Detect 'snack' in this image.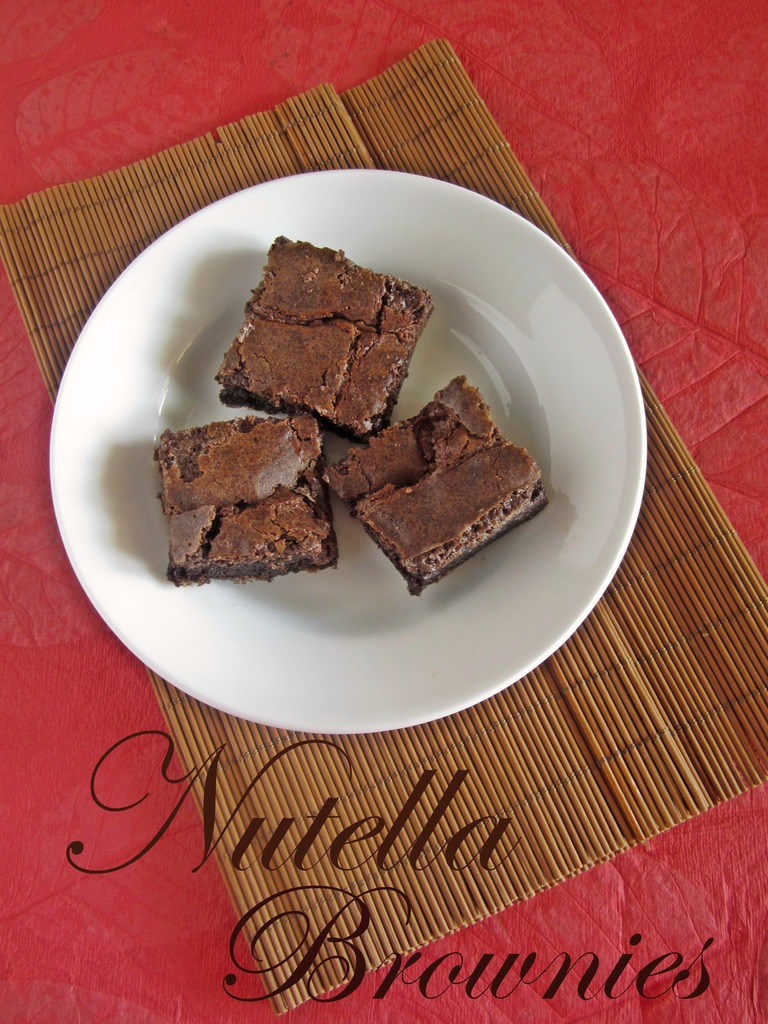
Detection: Rect(208, 234, 435, 442).
